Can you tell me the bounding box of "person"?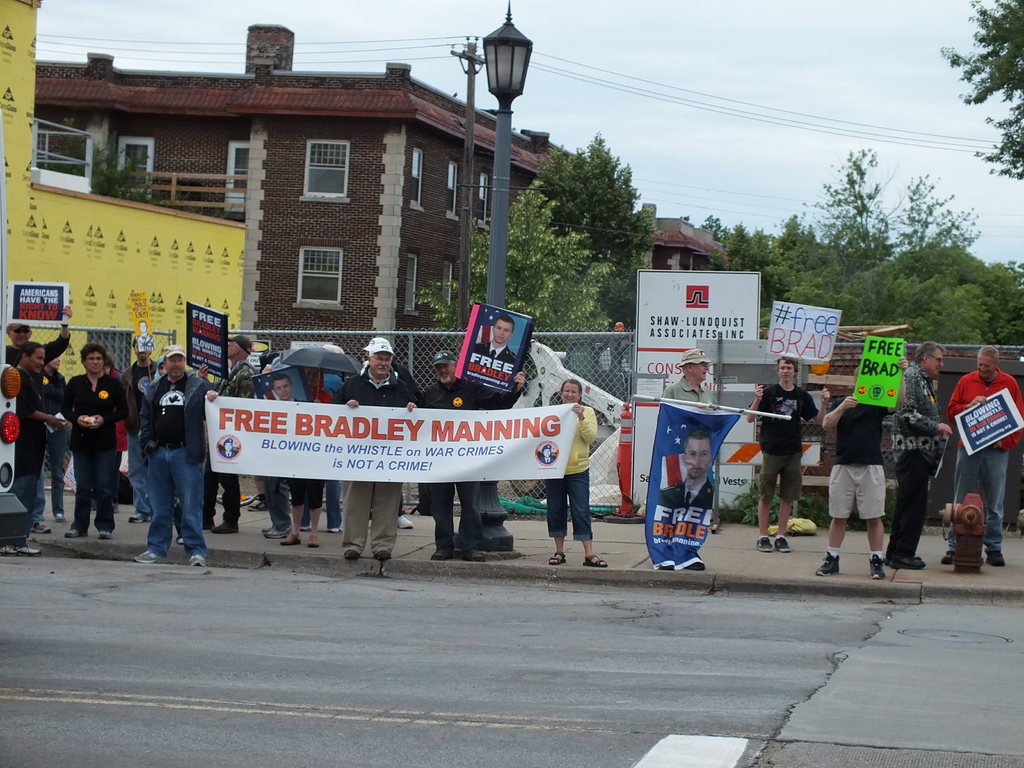
(x1=67, y1=344, x2=128, y2=541).
